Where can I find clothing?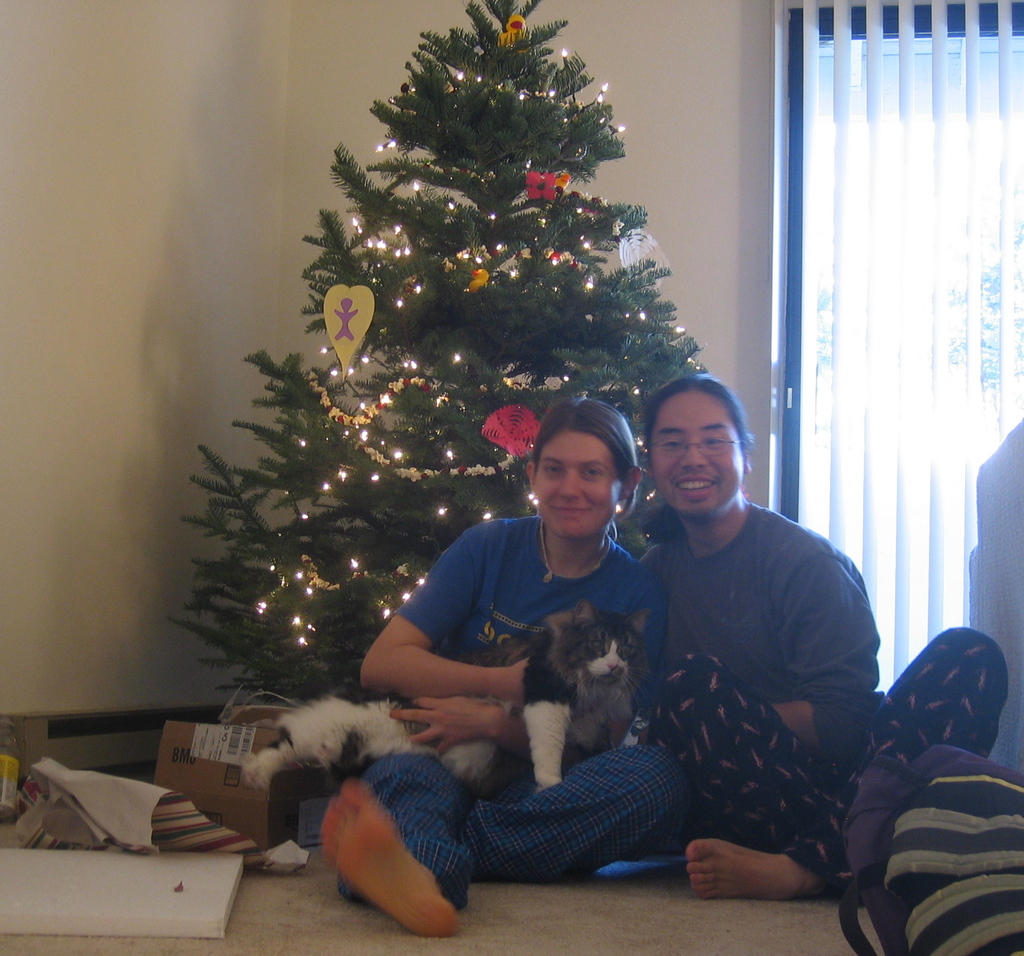
You can find it at bbox=[332, 515, 689, 918].
